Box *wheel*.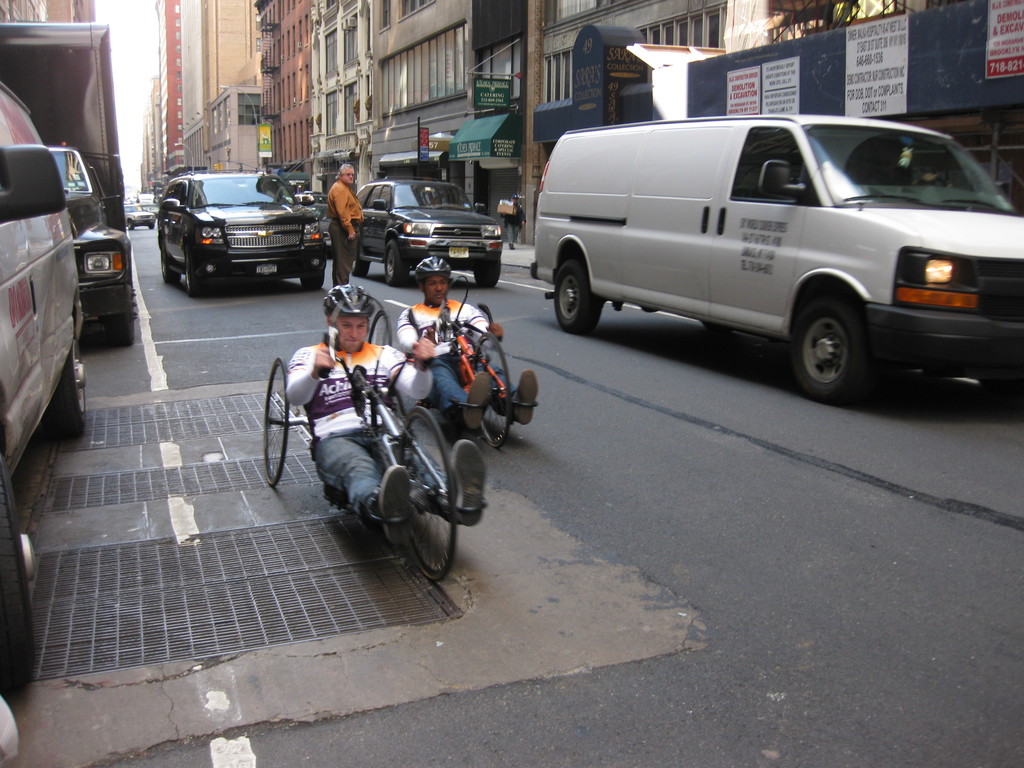
(left=377, top=236, right=419, bottom=285).
